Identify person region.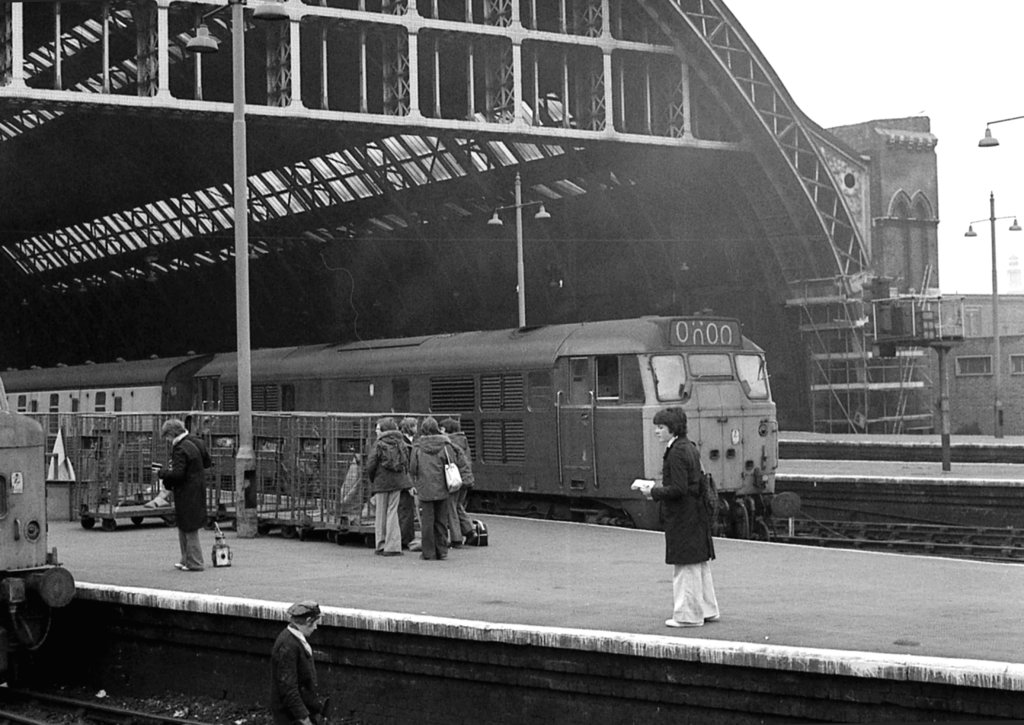
Region: l=628, t=407, r=717, b=624.
